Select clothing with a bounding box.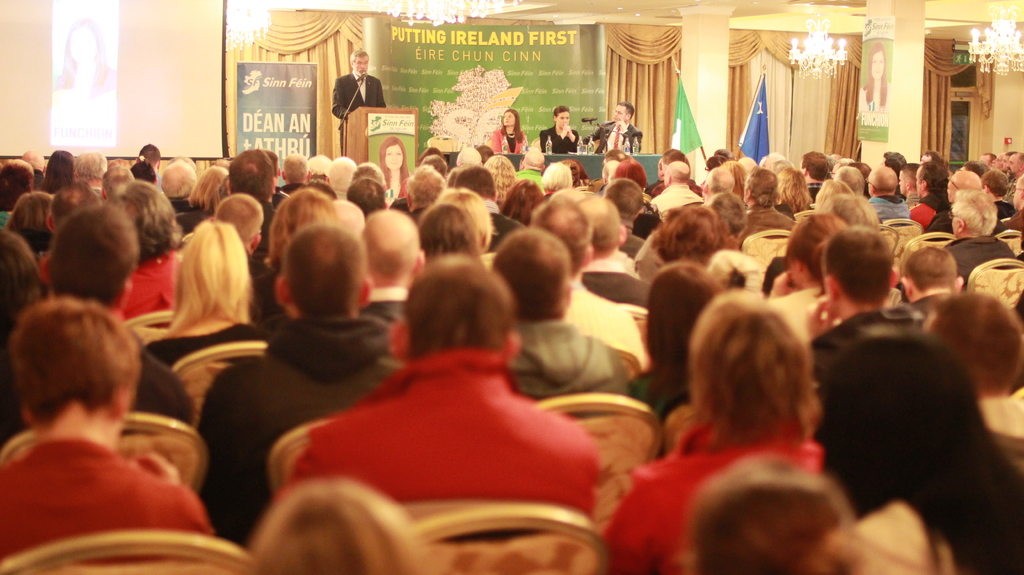
BBox(631, 360, 684, 419).
